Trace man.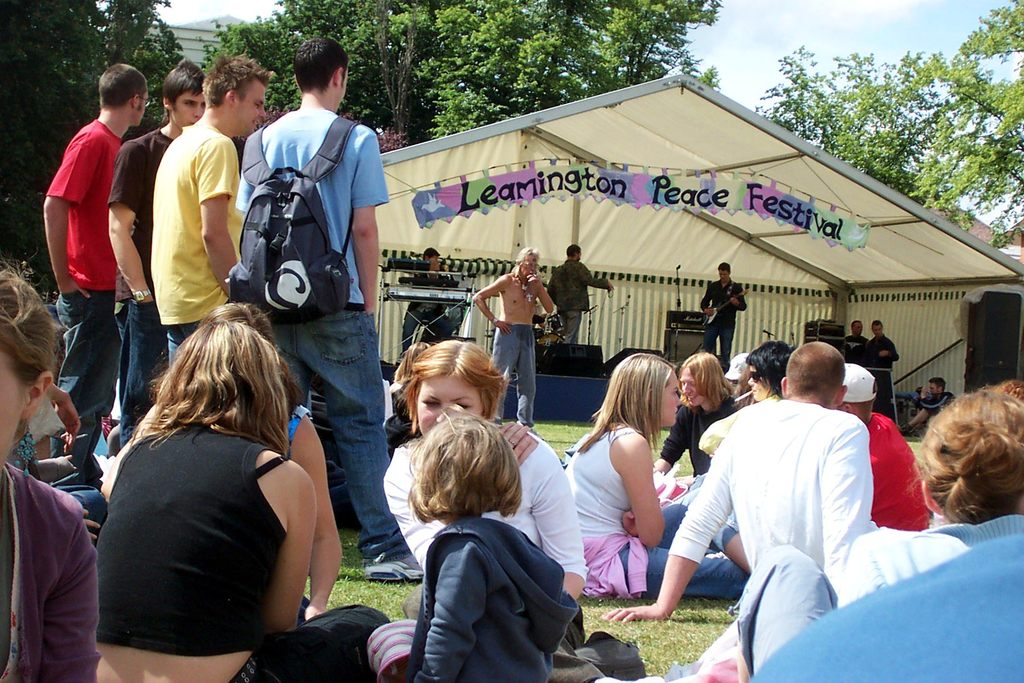
Traced to <bbox>473, 244, 554, 438</bbox>.
